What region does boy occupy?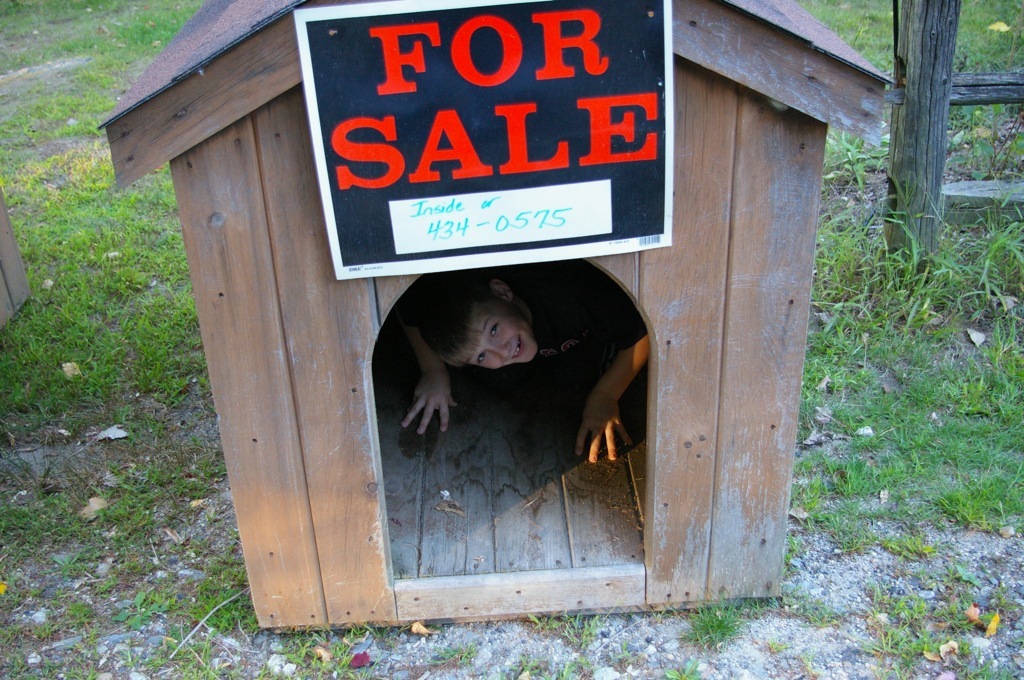
350 242 676 525.
